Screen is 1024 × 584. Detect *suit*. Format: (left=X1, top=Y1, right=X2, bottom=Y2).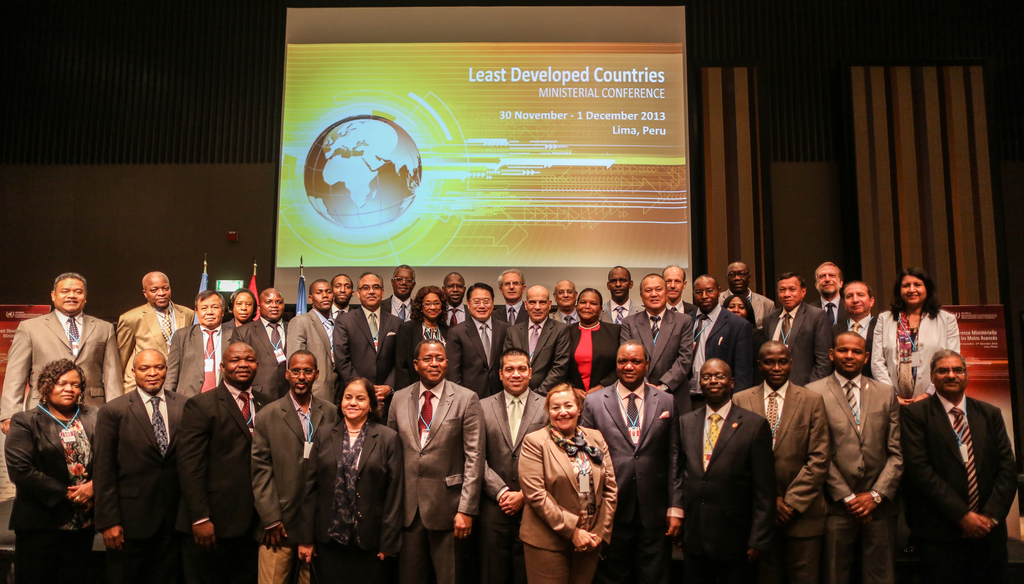
(left=801, top=370, right=902, bottom=583).
